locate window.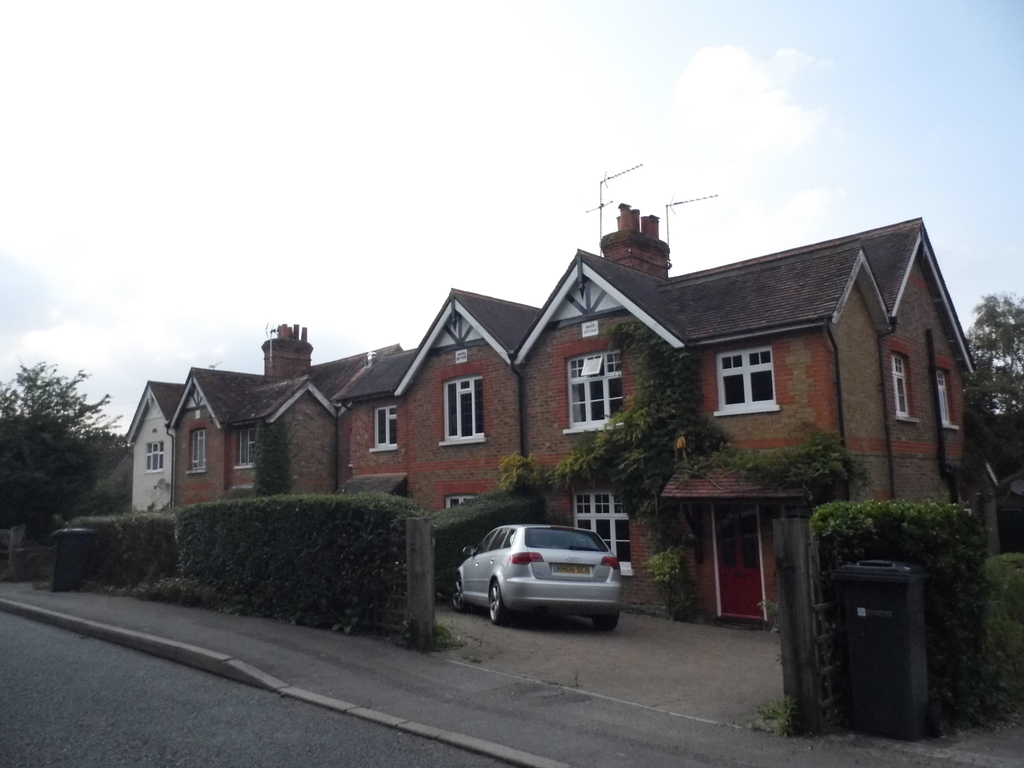
Bounding box: [x1=881, y1=340, x2=920, y2=423].
